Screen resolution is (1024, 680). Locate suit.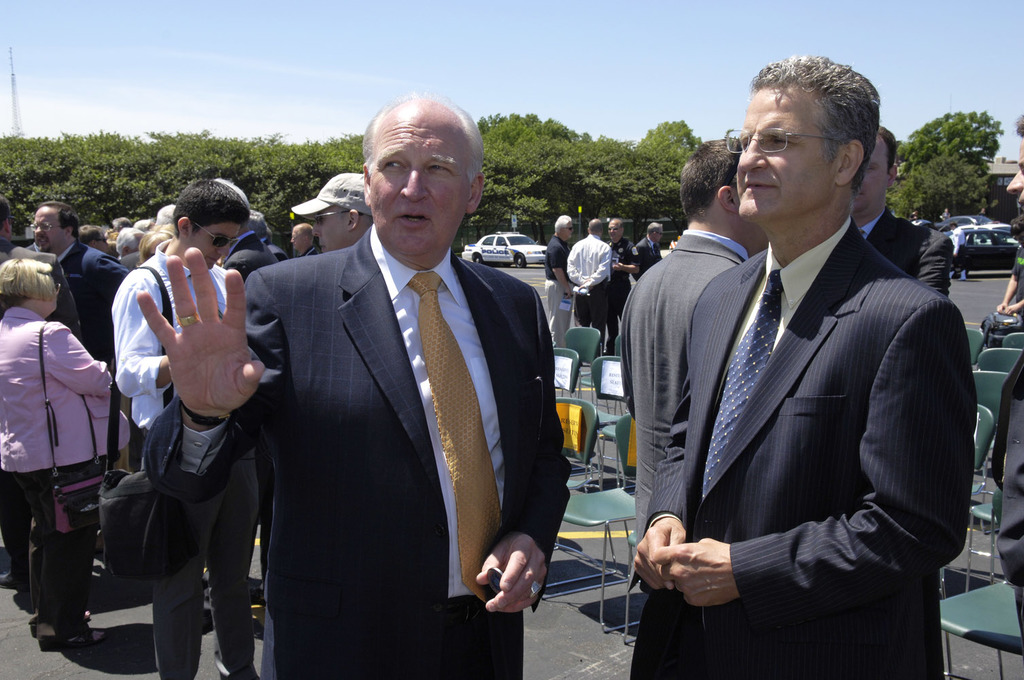
detection(116, 250, 140, 274).
